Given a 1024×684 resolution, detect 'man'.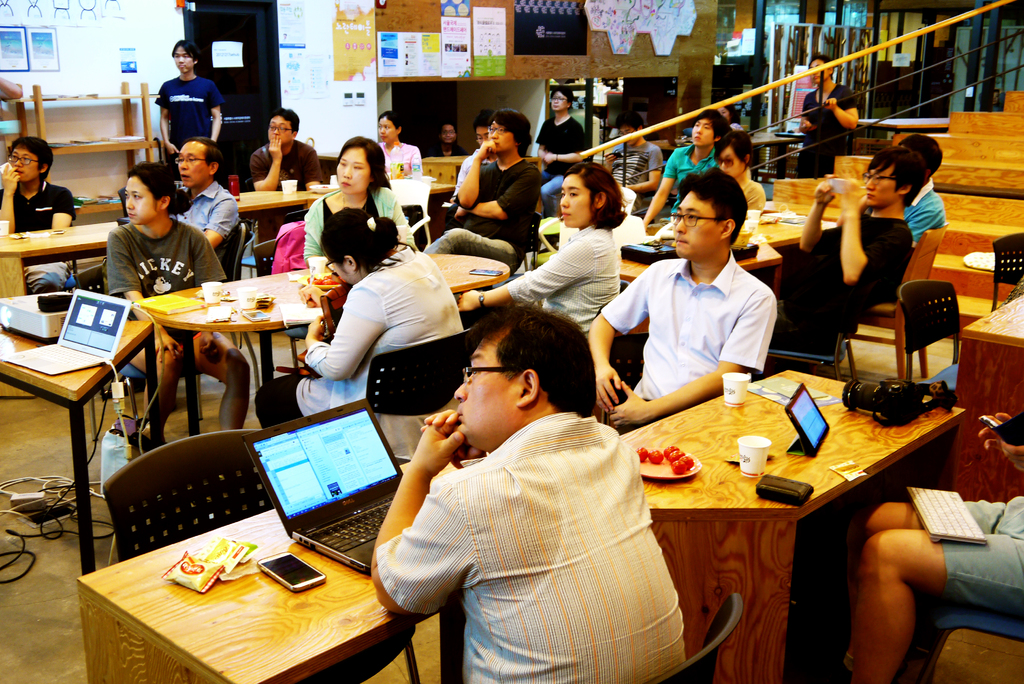
(left=375, top=282, right=701, bottom=675).
